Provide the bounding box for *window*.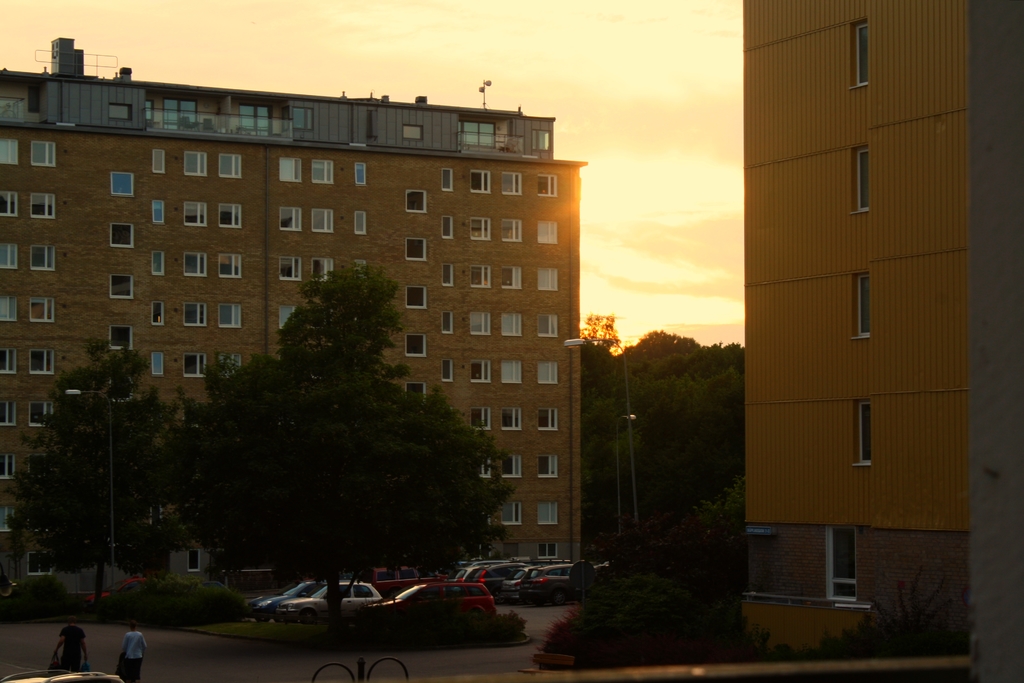
[151,149,166,172].
